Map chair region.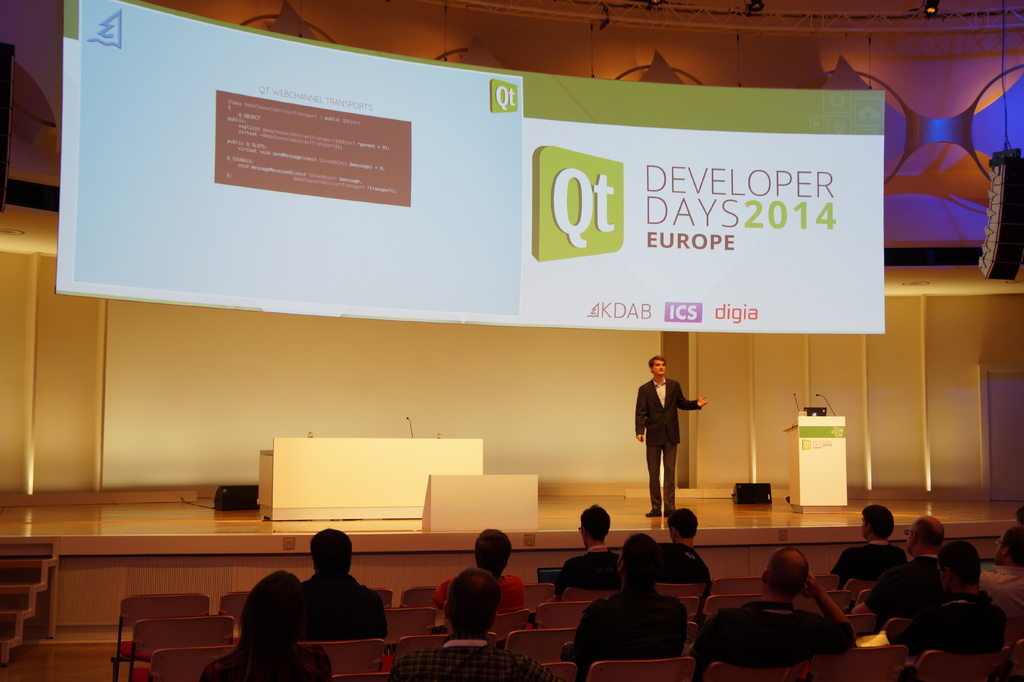
Mapped to <region>653, 582, 703, 597</region>.
